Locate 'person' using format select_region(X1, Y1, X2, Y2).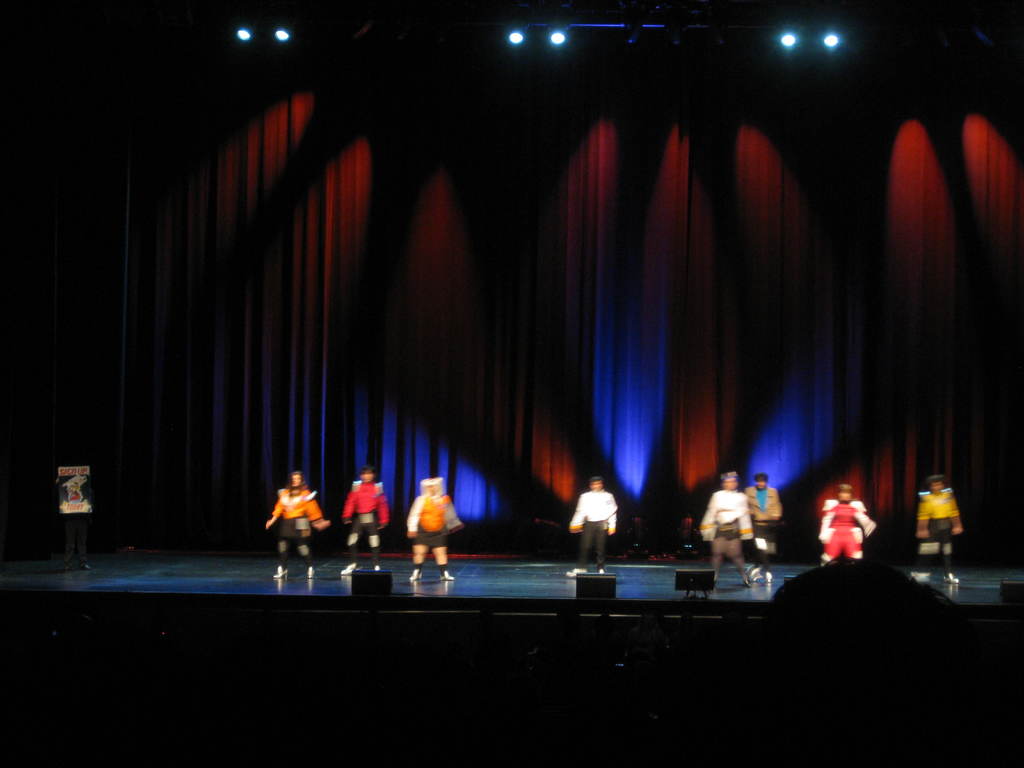
select_region(399, 477, 460, 583).
